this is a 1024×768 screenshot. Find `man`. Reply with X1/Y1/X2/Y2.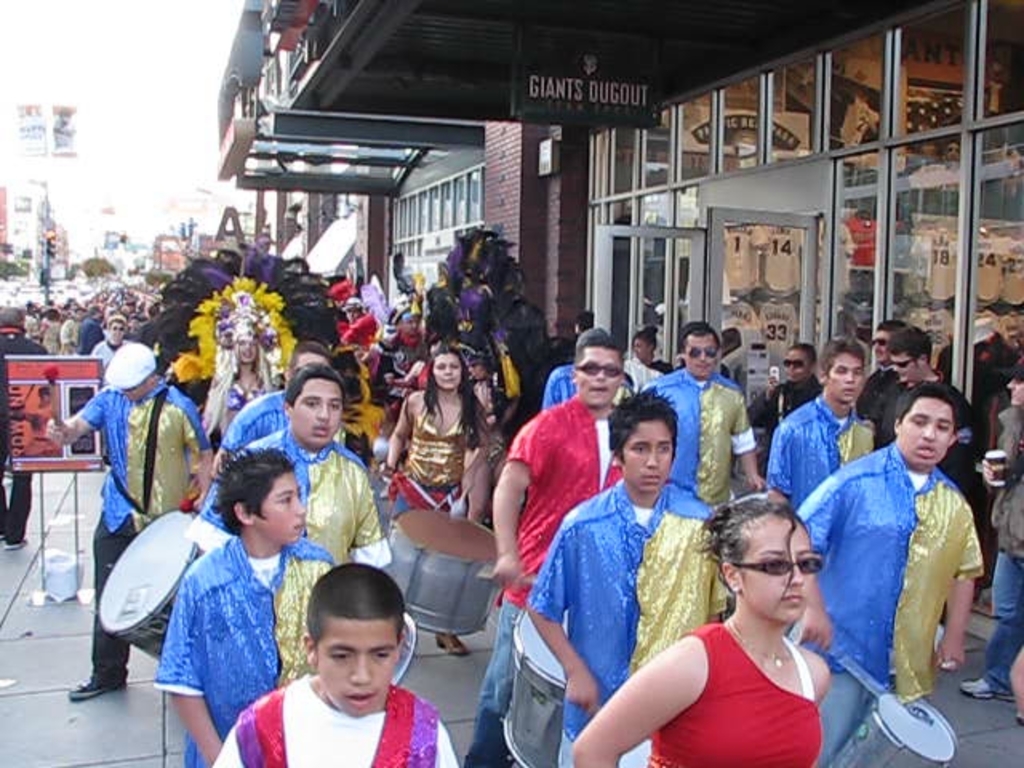
43/339/214/693.
